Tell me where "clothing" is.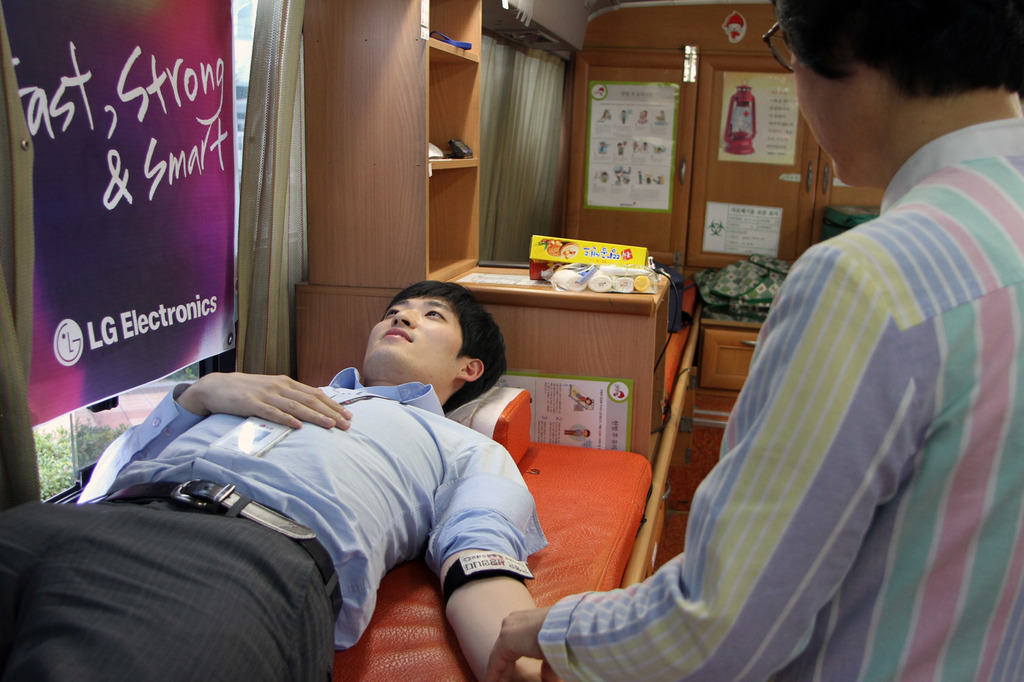
"clothing" is at bbox=[531, 102, 1023, 679].
